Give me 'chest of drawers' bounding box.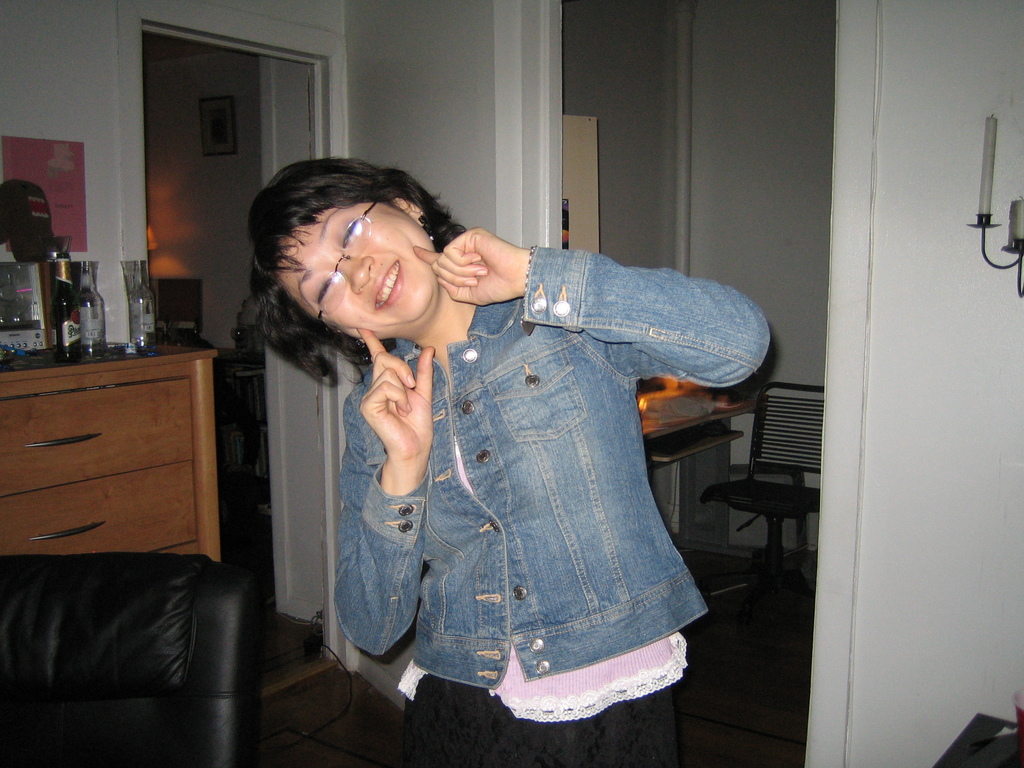
(0,343,227,561).
